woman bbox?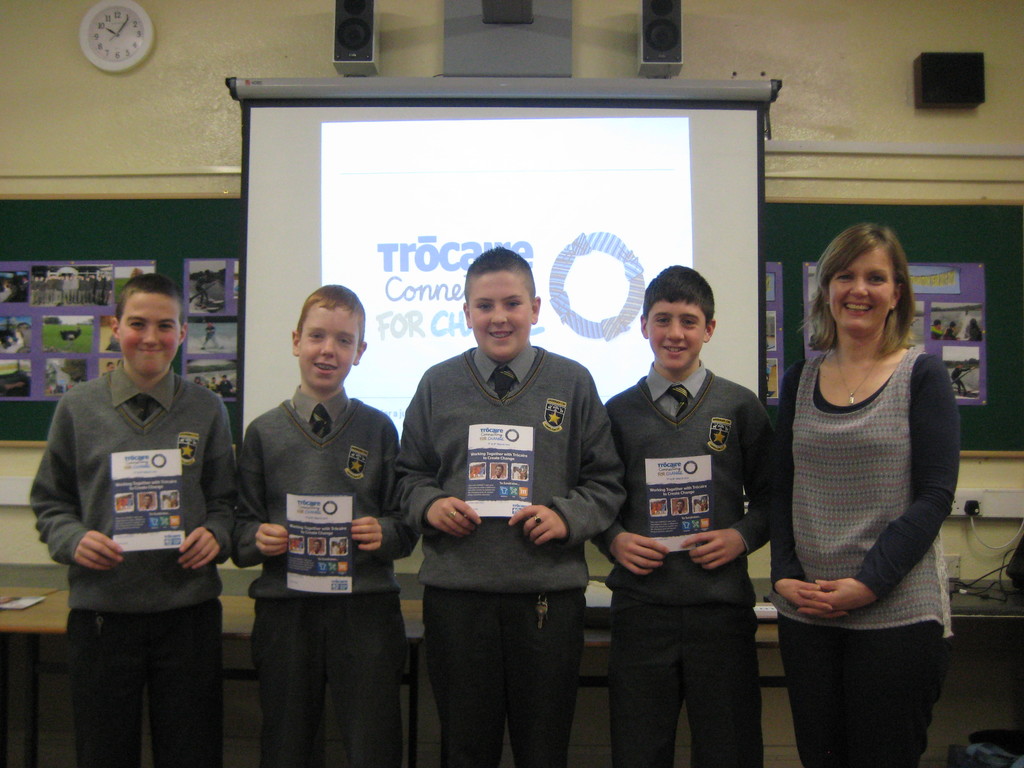
<bbox>760, 208, 964, 755</bbox>
